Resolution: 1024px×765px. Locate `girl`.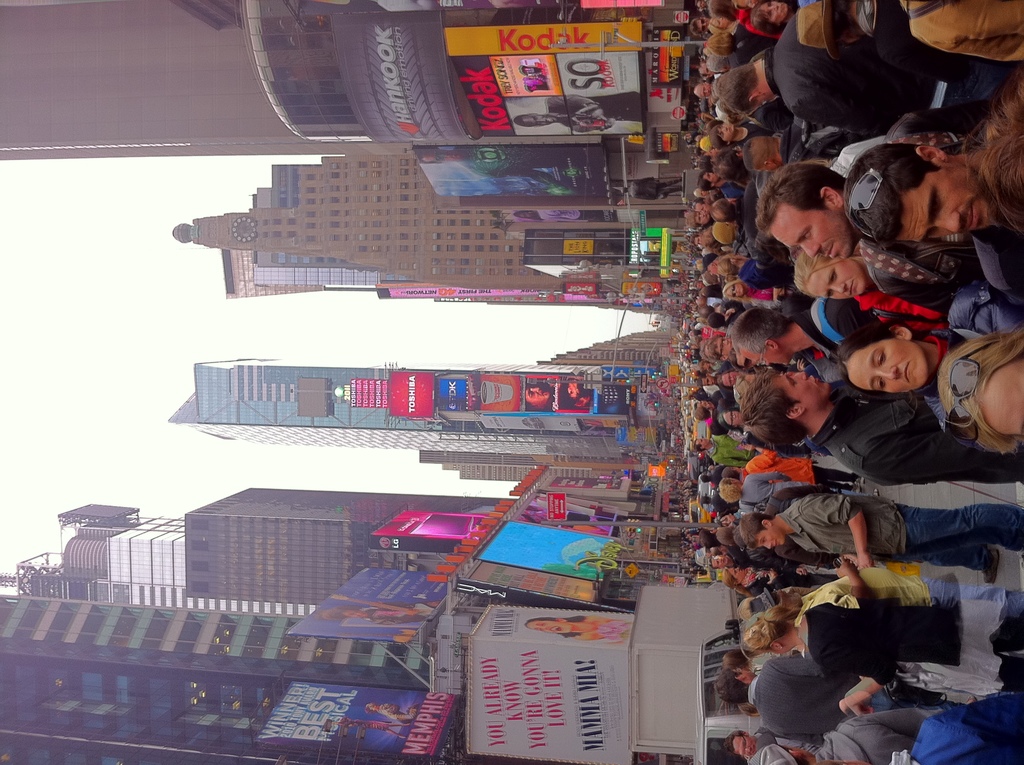
(left=694, top=195, right=728, bottom=219).
